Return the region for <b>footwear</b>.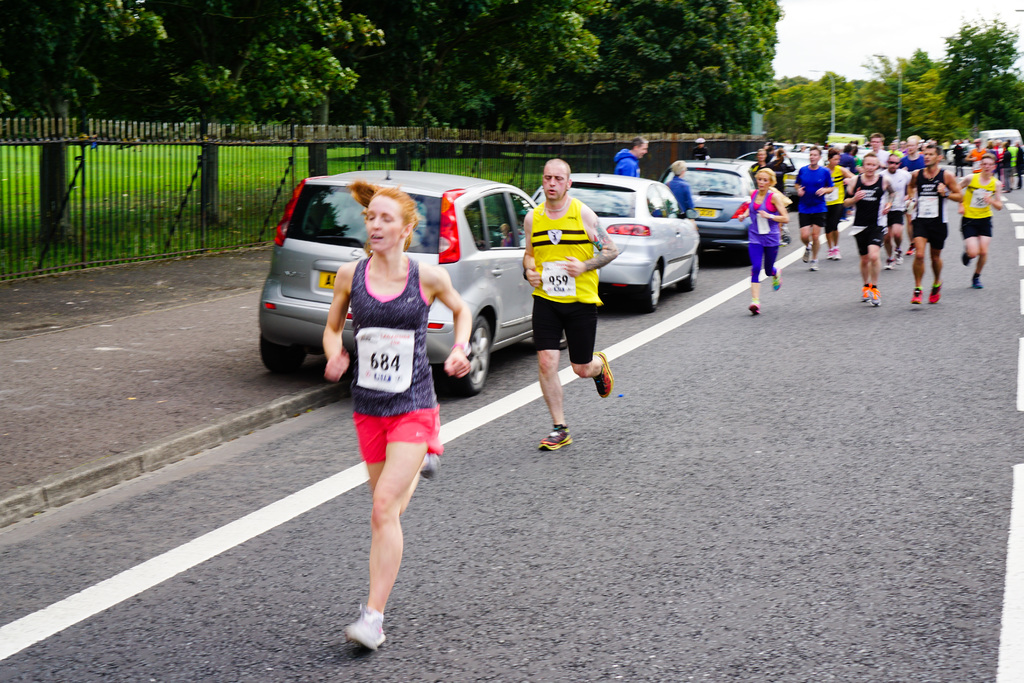
rect(535, 422, 572, 454).
